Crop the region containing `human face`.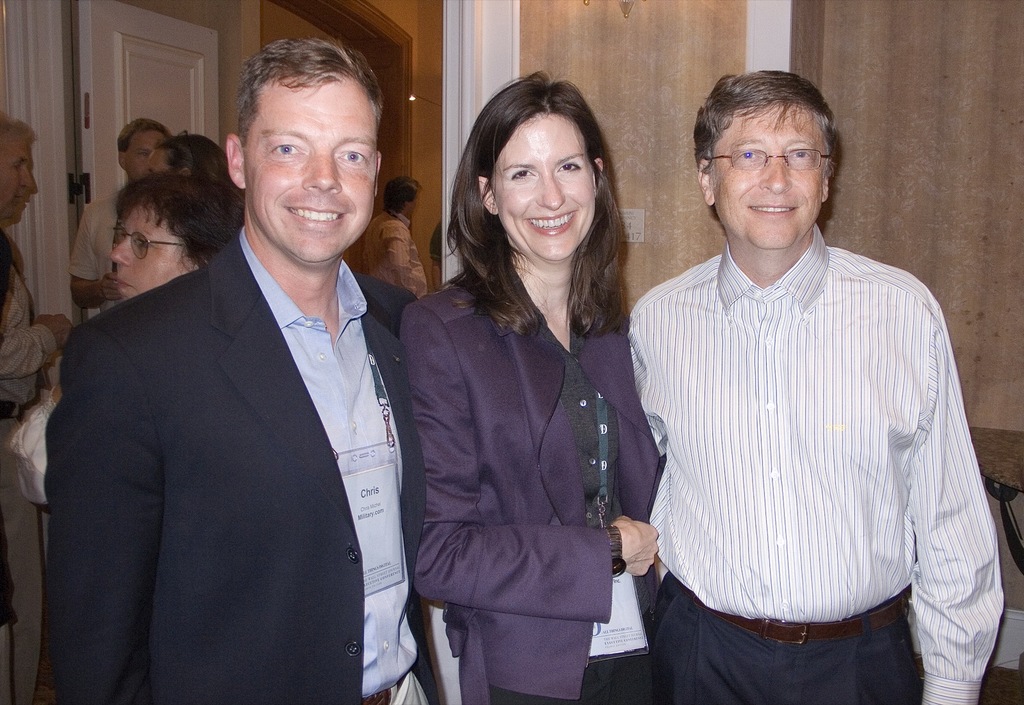
Crop region: [x1=498, y1=128, x2=594, y2=248].
